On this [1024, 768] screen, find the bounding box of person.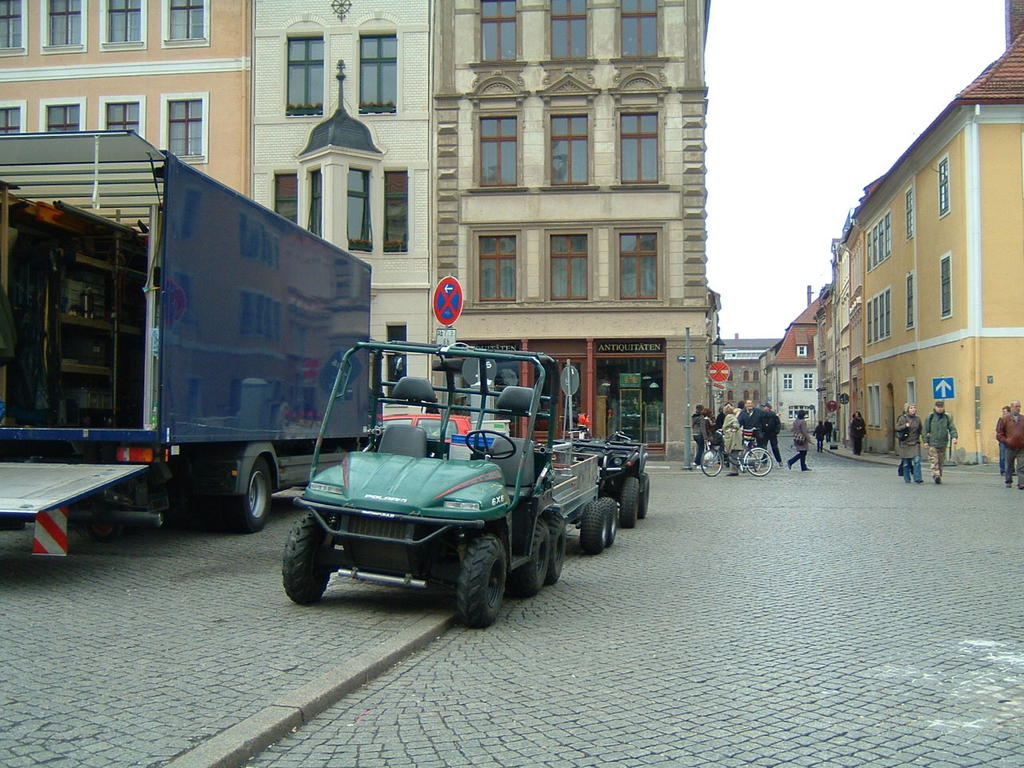
Bounding box: l=996, t=404, r=1016, b=474.
